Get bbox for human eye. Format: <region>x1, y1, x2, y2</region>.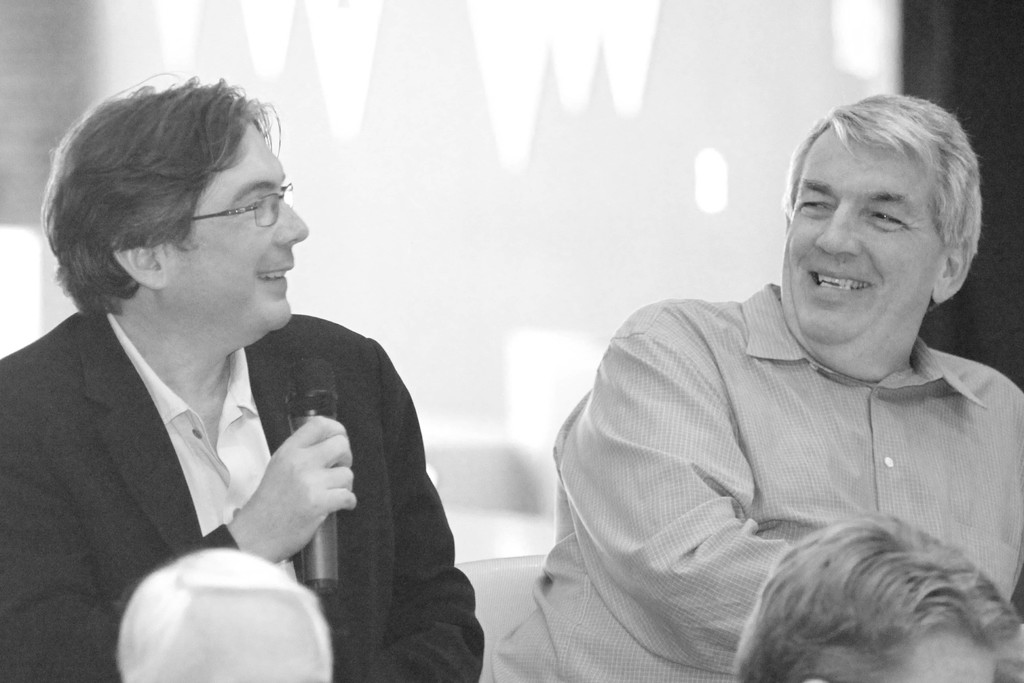
<region>797, 198, 834, 215</region>.
